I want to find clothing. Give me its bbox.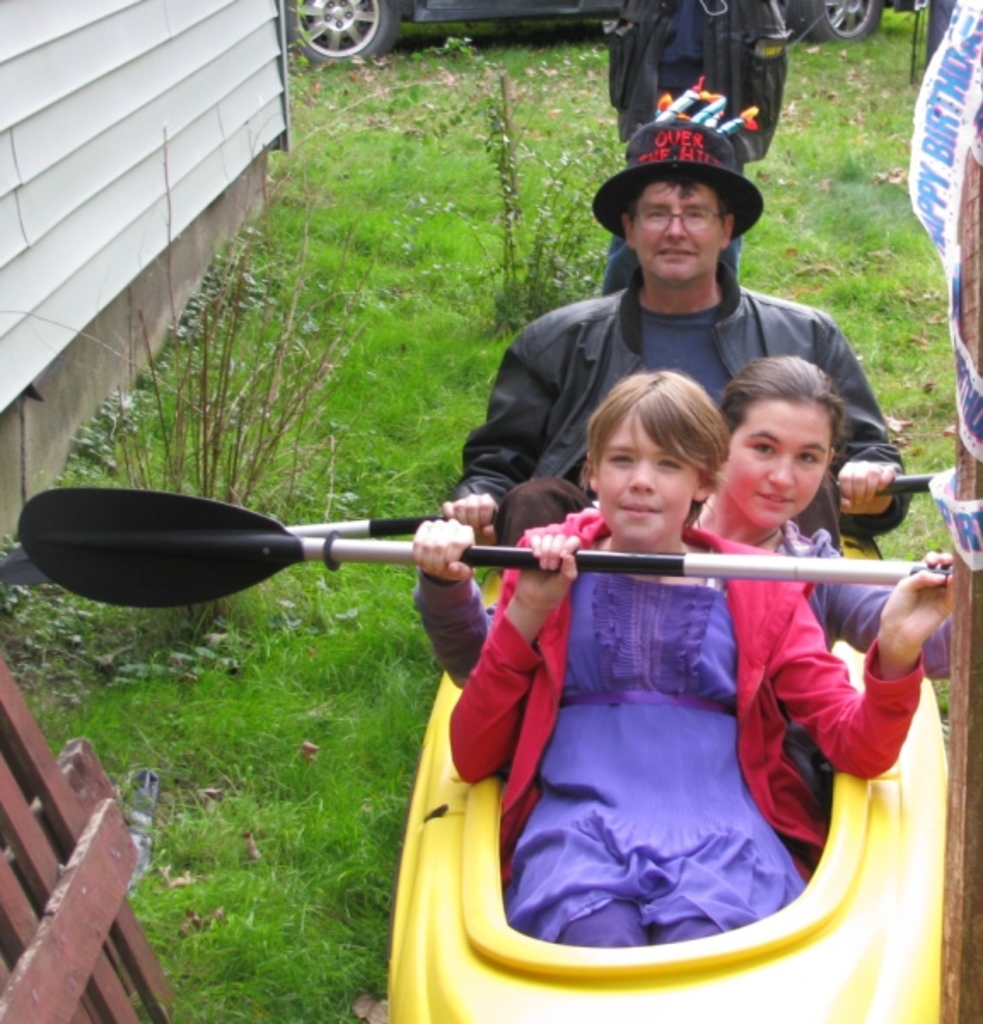
rect(435, 254, 910, 555).
